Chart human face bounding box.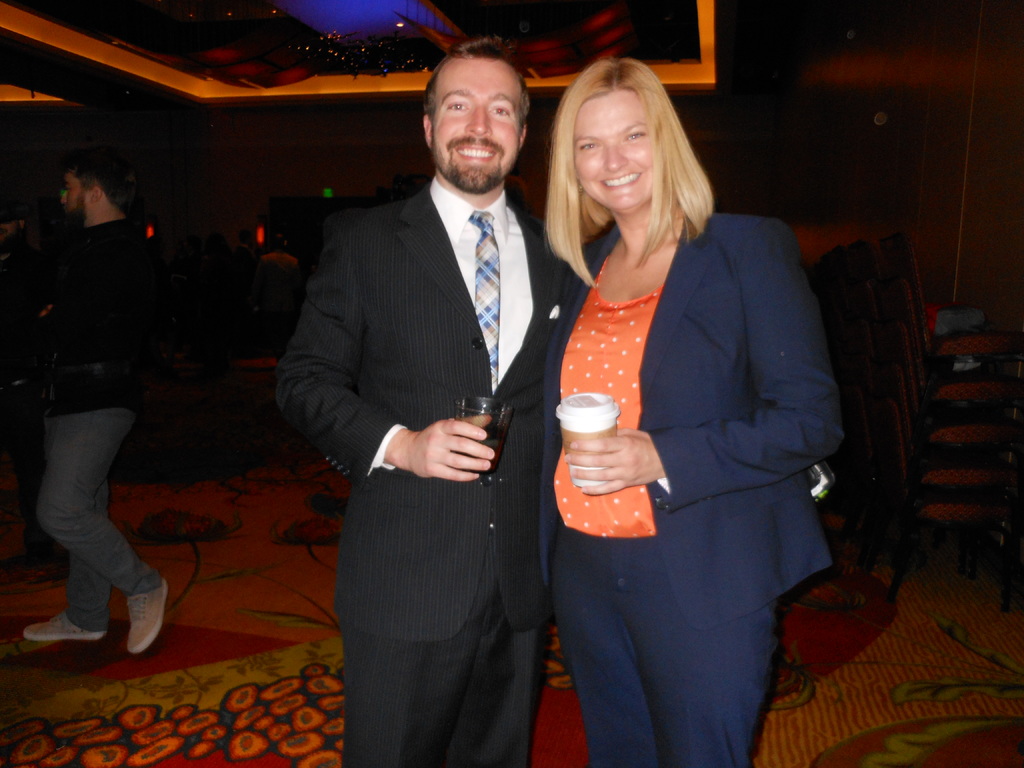
Charted: {"left": 59, "top": 177, "right": 91, "bottom": 226}.
